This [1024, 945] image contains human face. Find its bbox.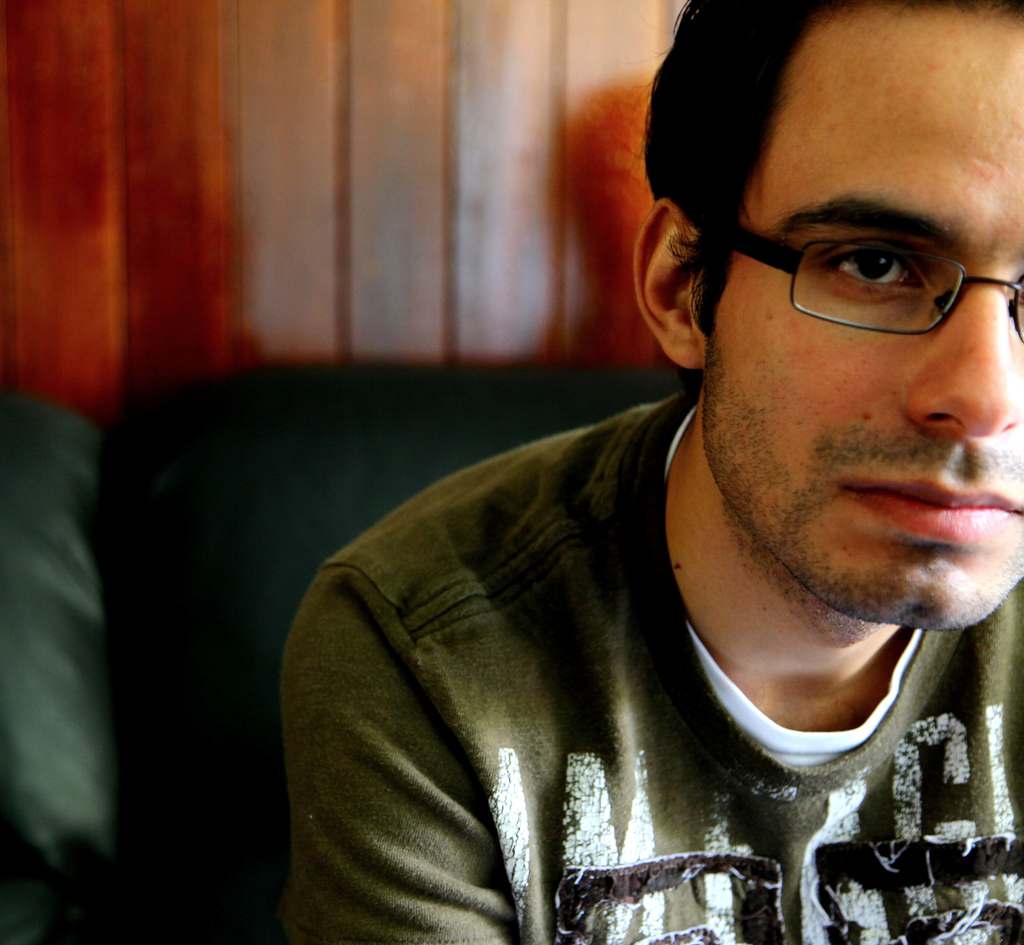
705:17:1023:631.
